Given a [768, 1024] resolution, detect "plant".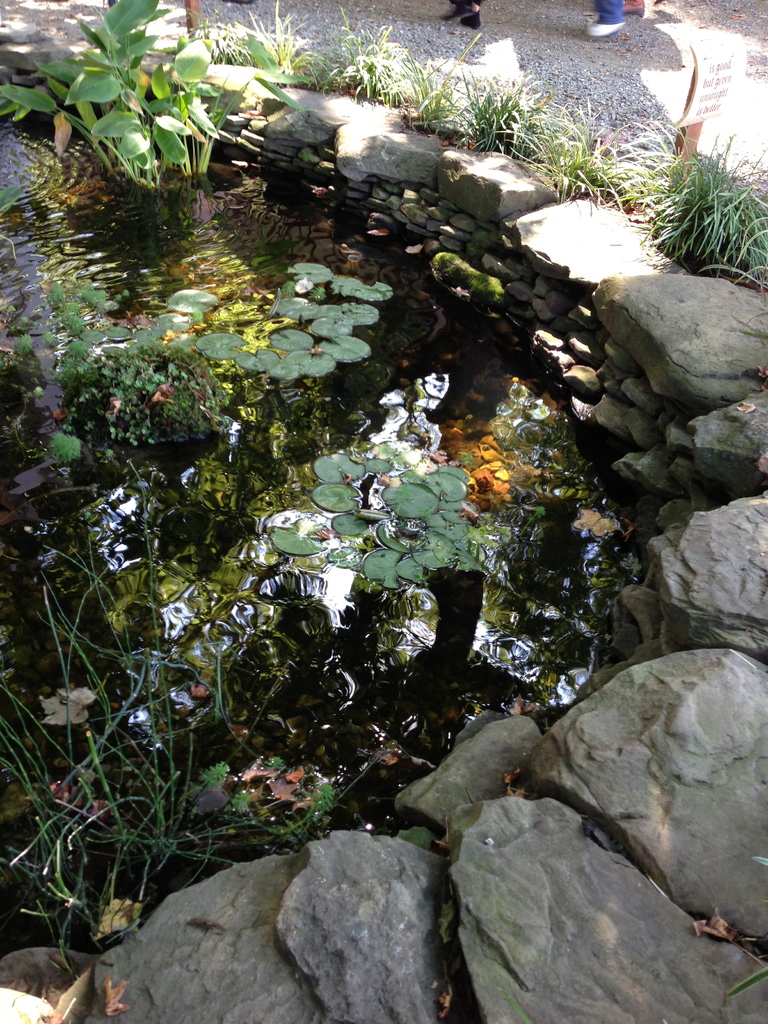
404/55/467/135.
